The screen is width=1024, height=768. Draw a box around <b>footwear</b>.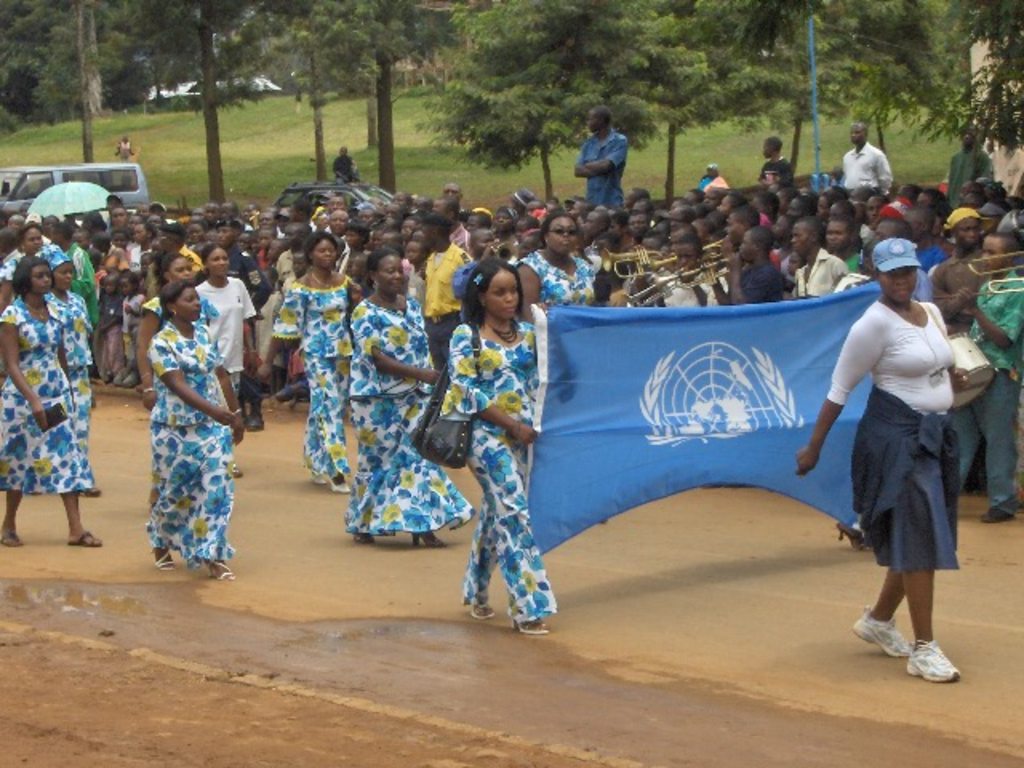
{"left": 246, "top": 419, "right": 264, "bottom": 432}.
